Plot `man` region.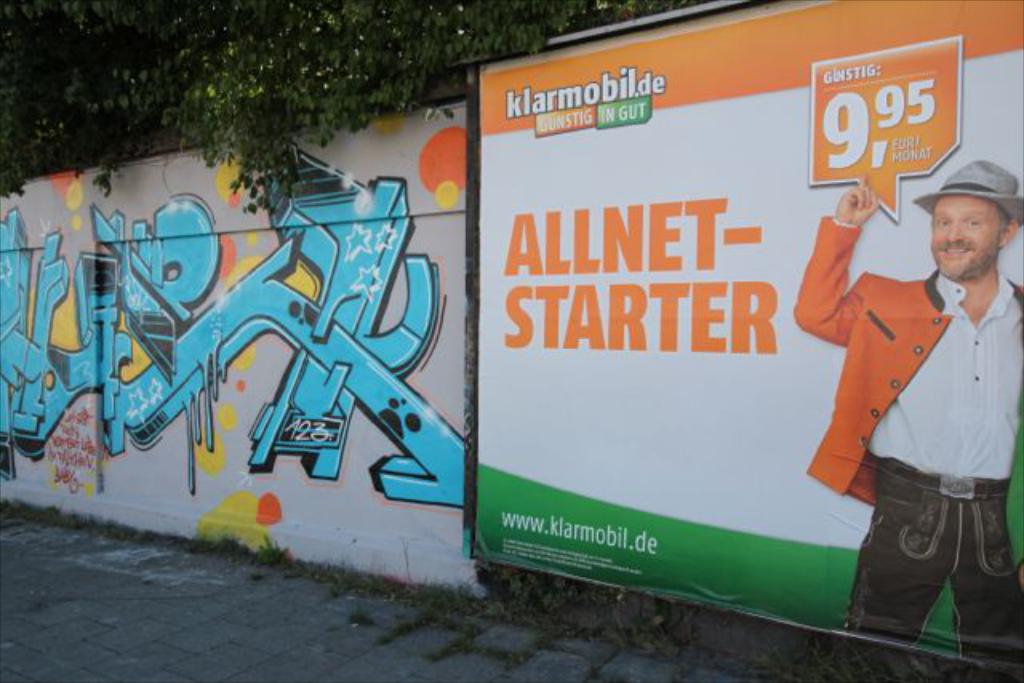
Plotted at l=802, t=152, r=1018, b=656.
